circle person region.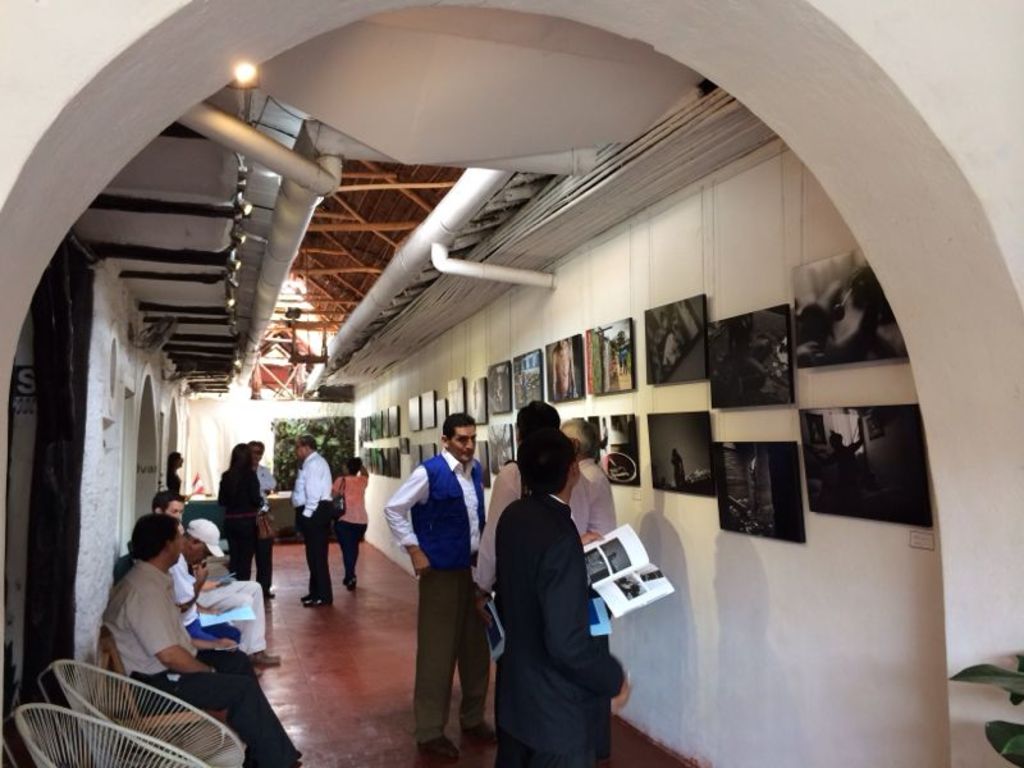
Region: Rect(556, 416, 614, 767).
